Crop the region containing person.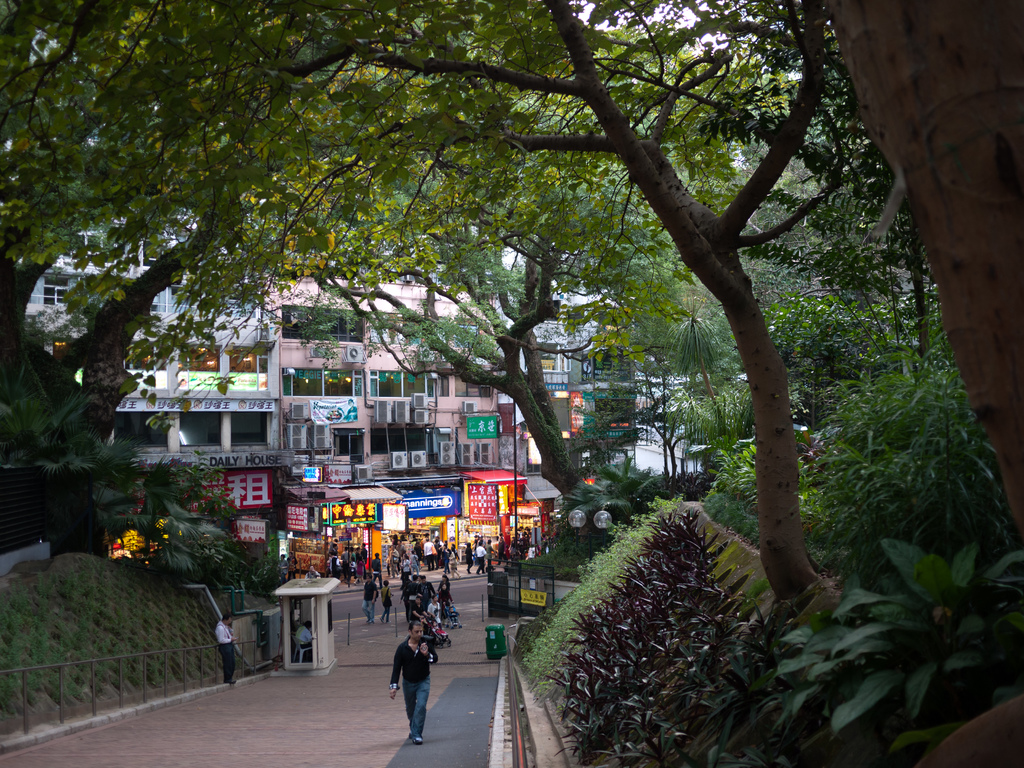
Crop region: {"x1": 417, "y1": 574, "x2": 436, "y2": 618}.
